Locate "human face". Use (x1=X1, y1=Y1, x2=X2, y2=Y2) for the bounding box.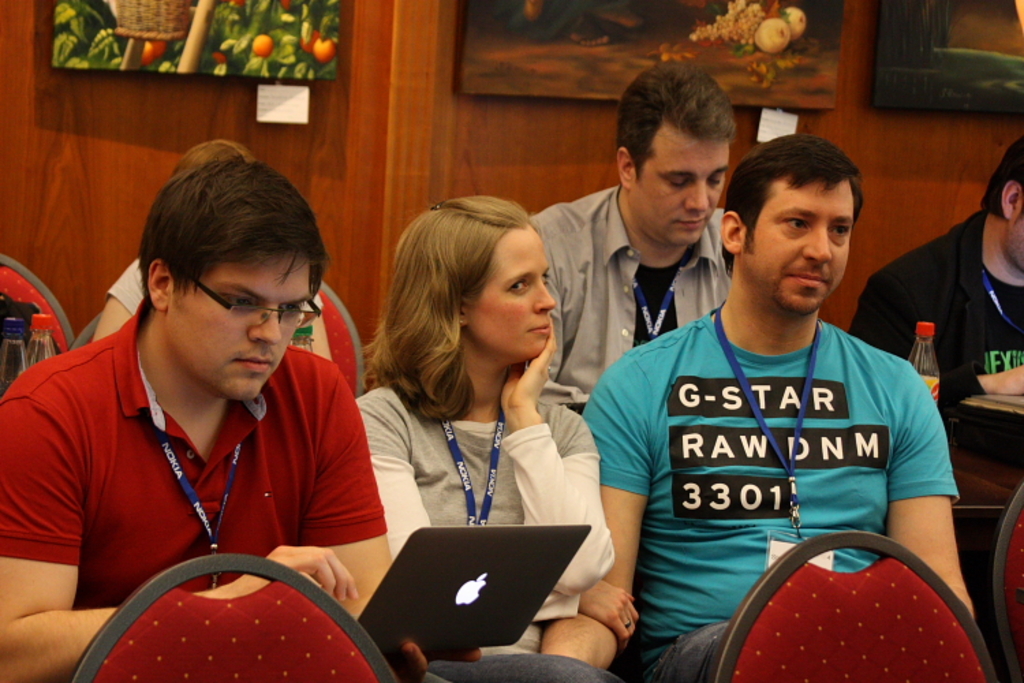
(x1=755, y1=184, x2=840, y2=316).
